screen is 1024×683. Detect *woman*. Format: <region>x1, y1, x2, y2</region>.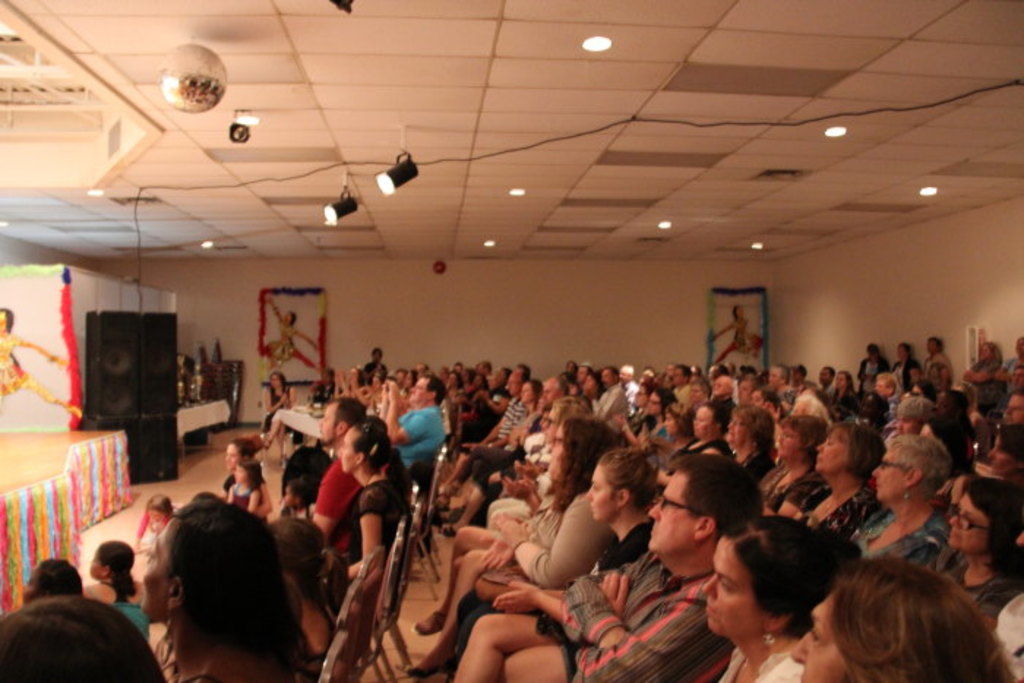
<region>323, 412, 410, 582</region>.
